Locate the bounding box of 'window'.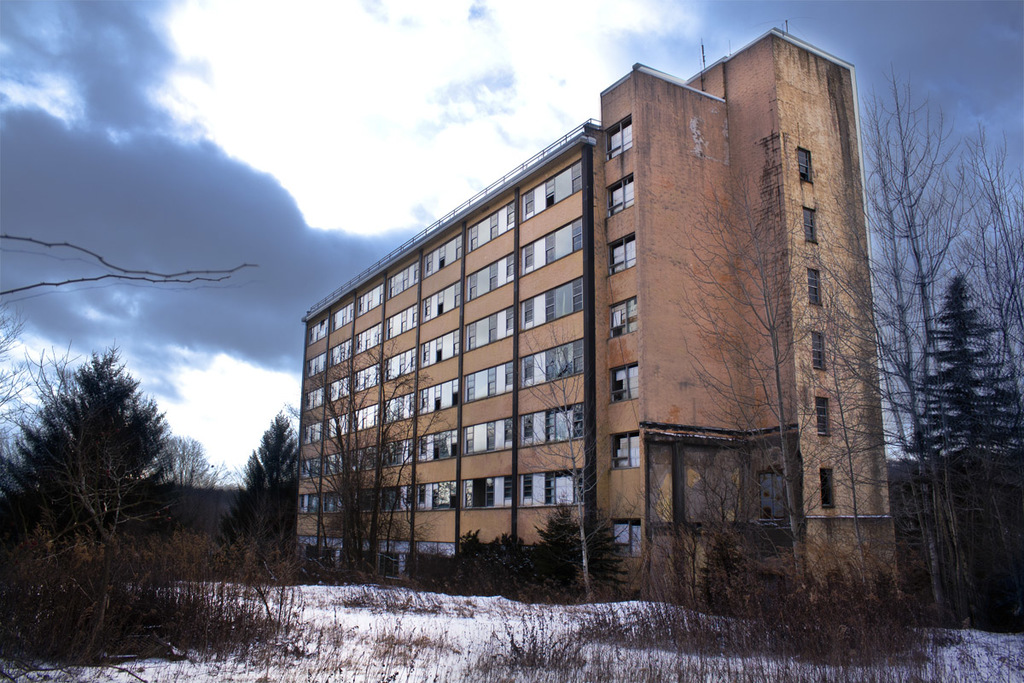
Bounding box: l=802, t=324, r=833, b=380.
